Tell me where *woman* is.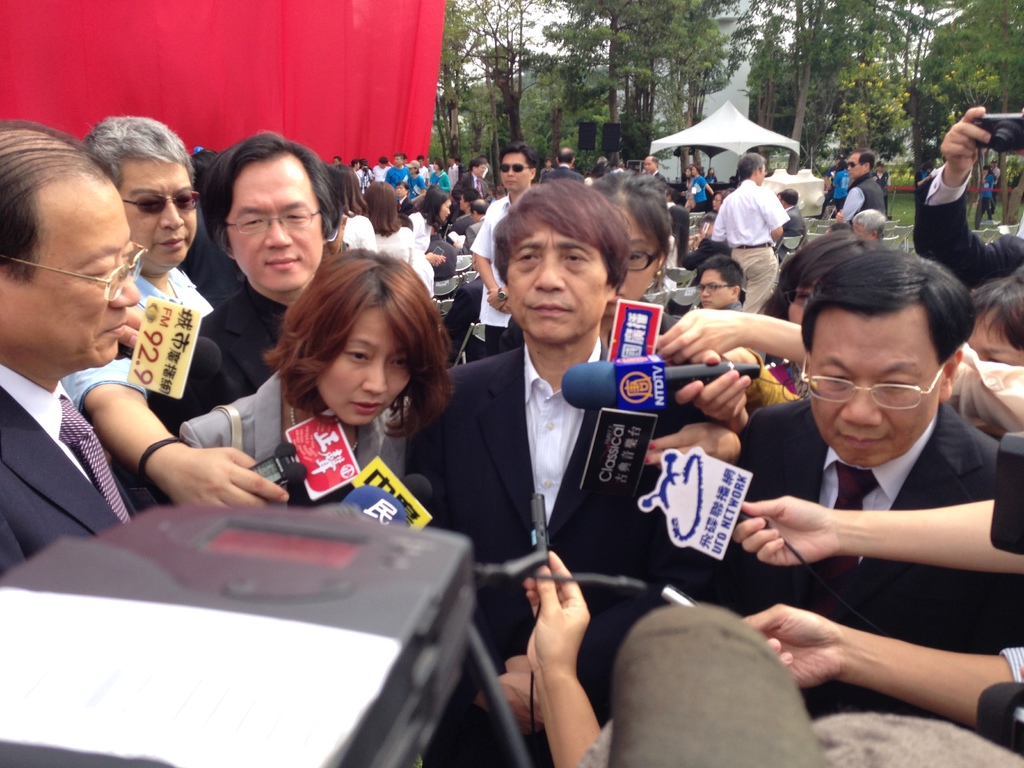
*woman* is at (left=651, top=232, right=890, bottom=440).
